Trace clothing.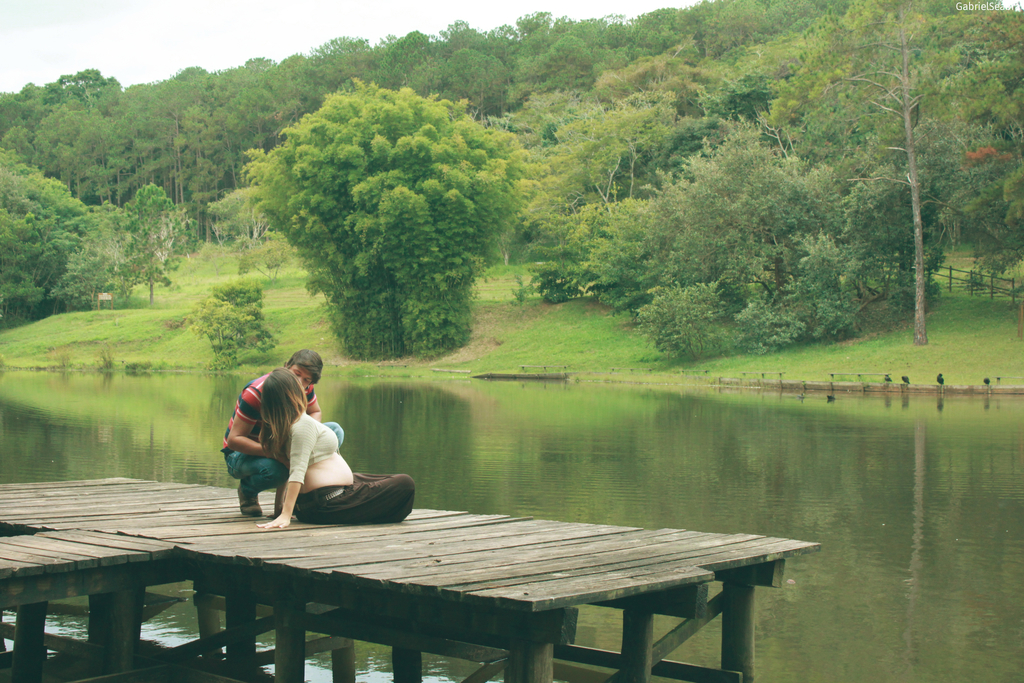
Traced to x1=282 y1=409 x2=416 y2=520.
